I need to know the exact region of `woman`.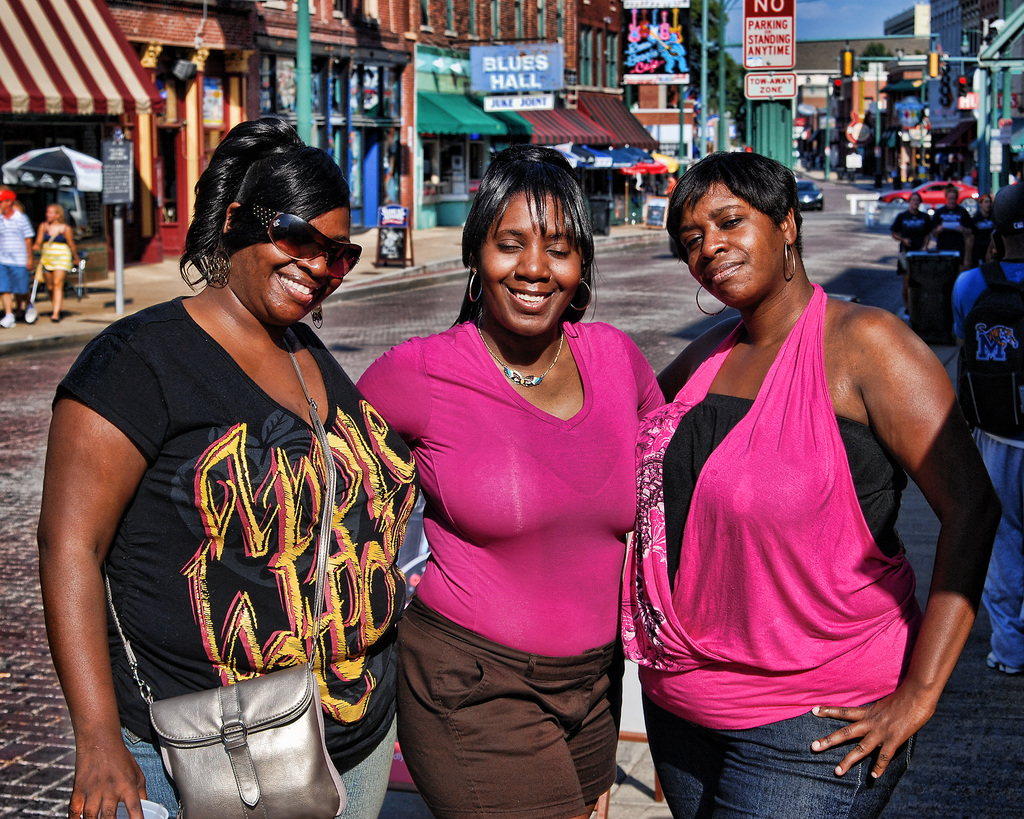
Region: 31/116/424/818.
